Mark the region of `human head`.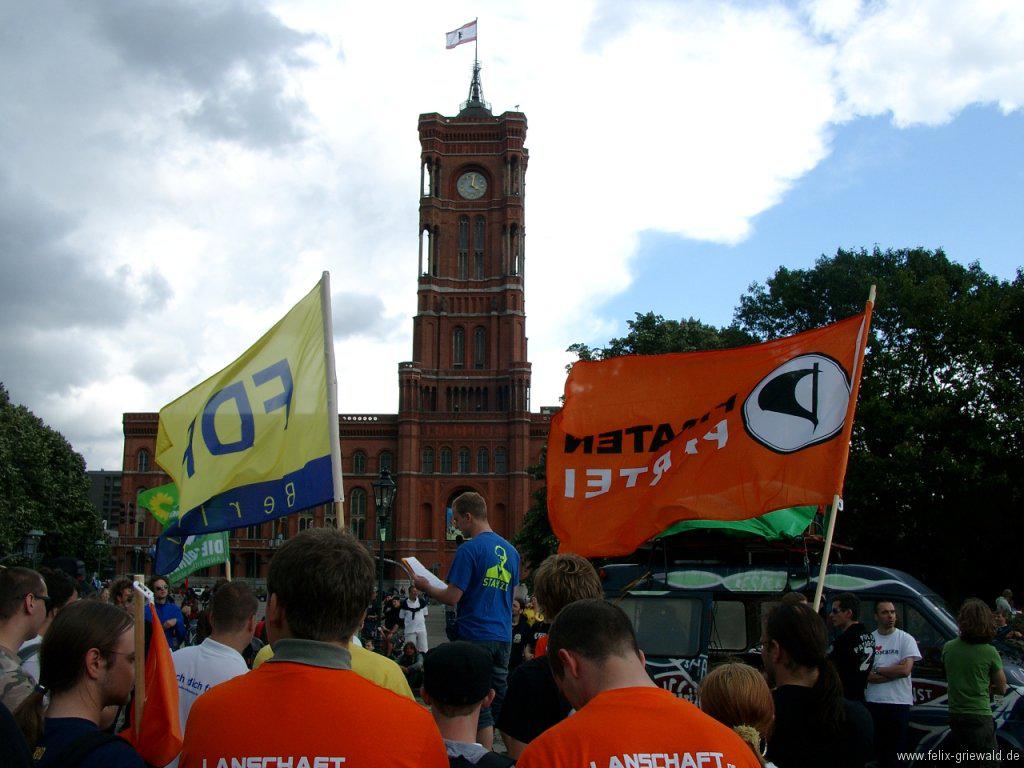
Region: {"left": 418, "top": 638, "right": 494, "bottom": 721}.
